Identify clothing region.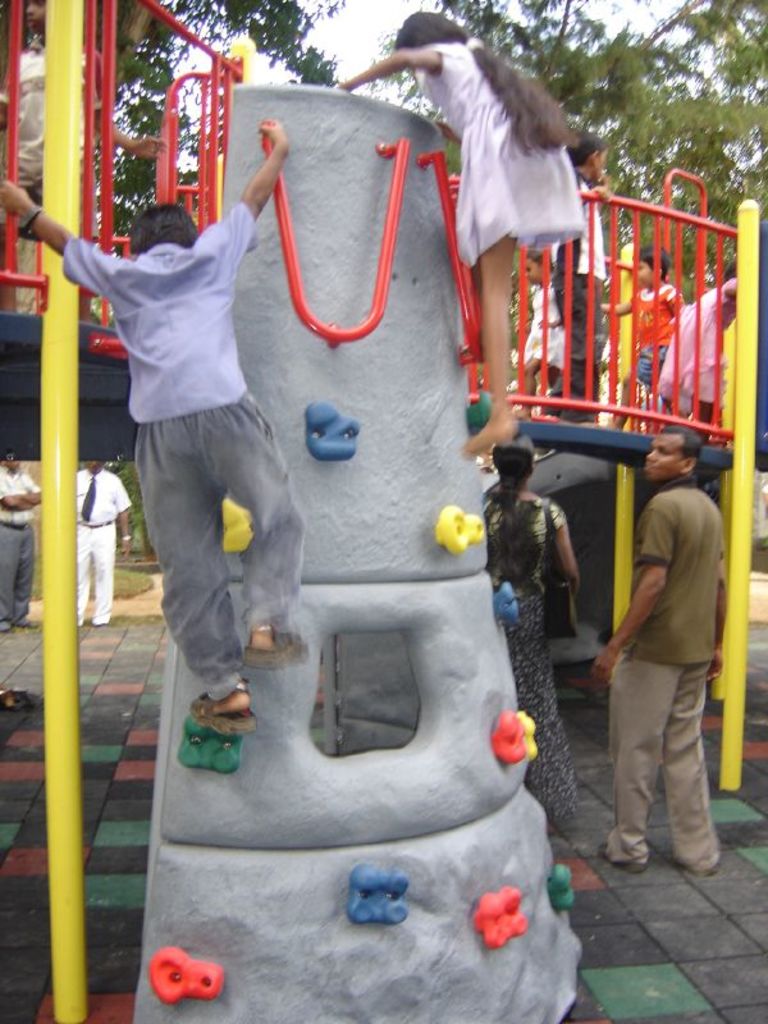
Region: x1=553 y1=175 x2=613 y2=424.
